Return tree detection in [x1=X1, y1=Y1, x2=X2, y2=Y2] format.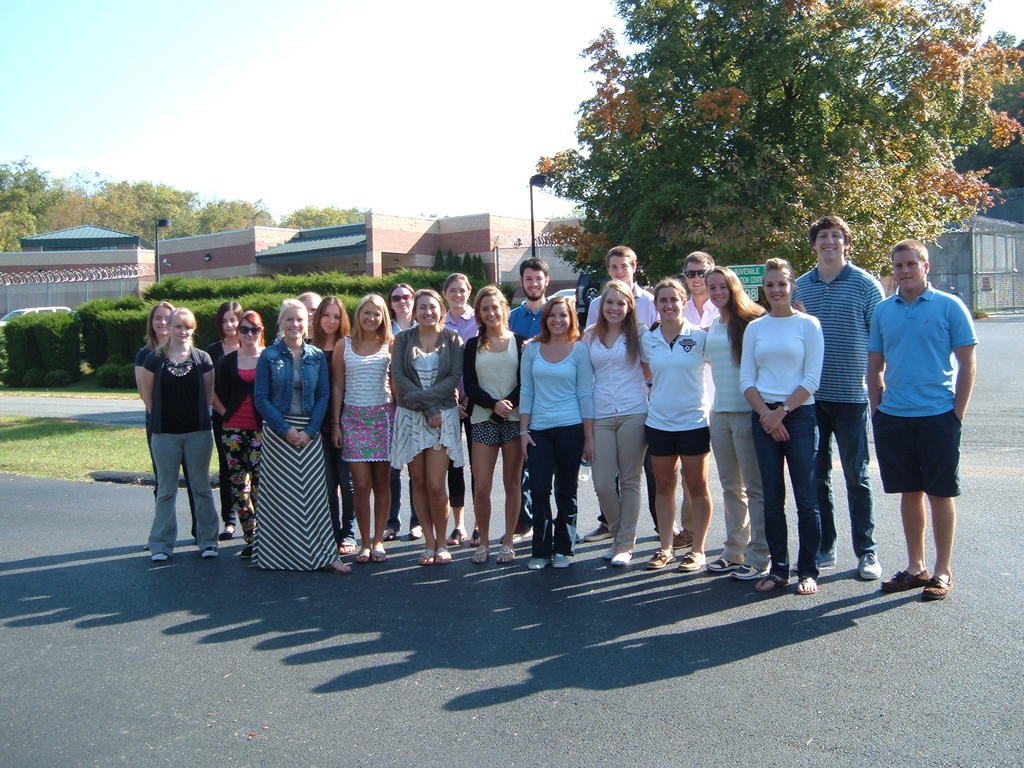
[x1=40, y1=172, x2=103, y2=227].
